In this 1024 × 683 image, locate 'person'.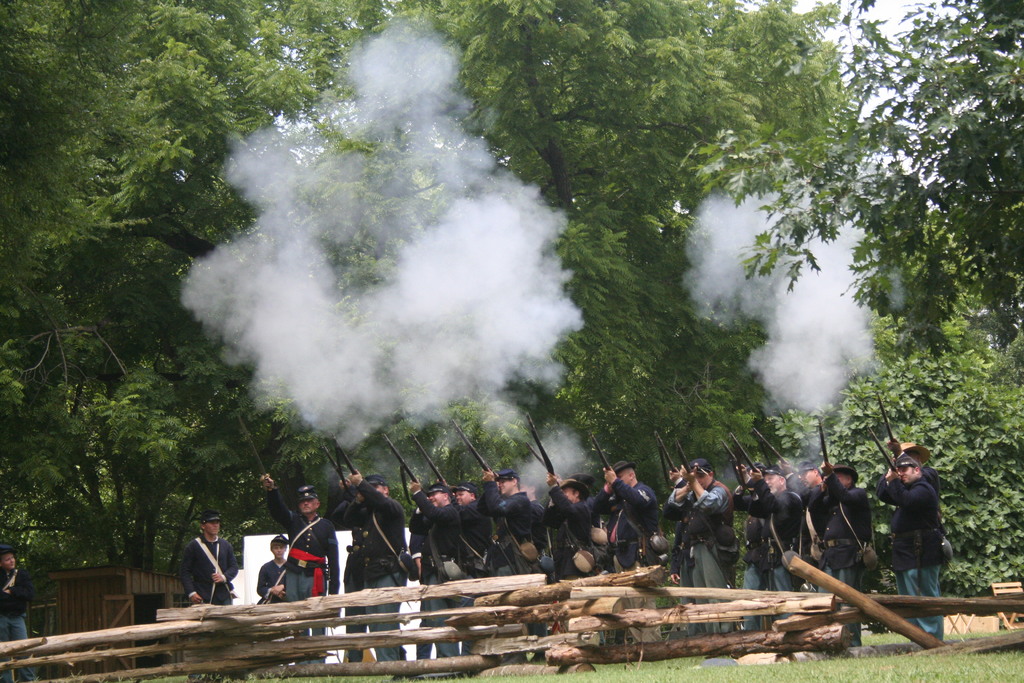
Bounding box: {"left": 253, "top": 534, "right": 294, "bottom": 604}.
